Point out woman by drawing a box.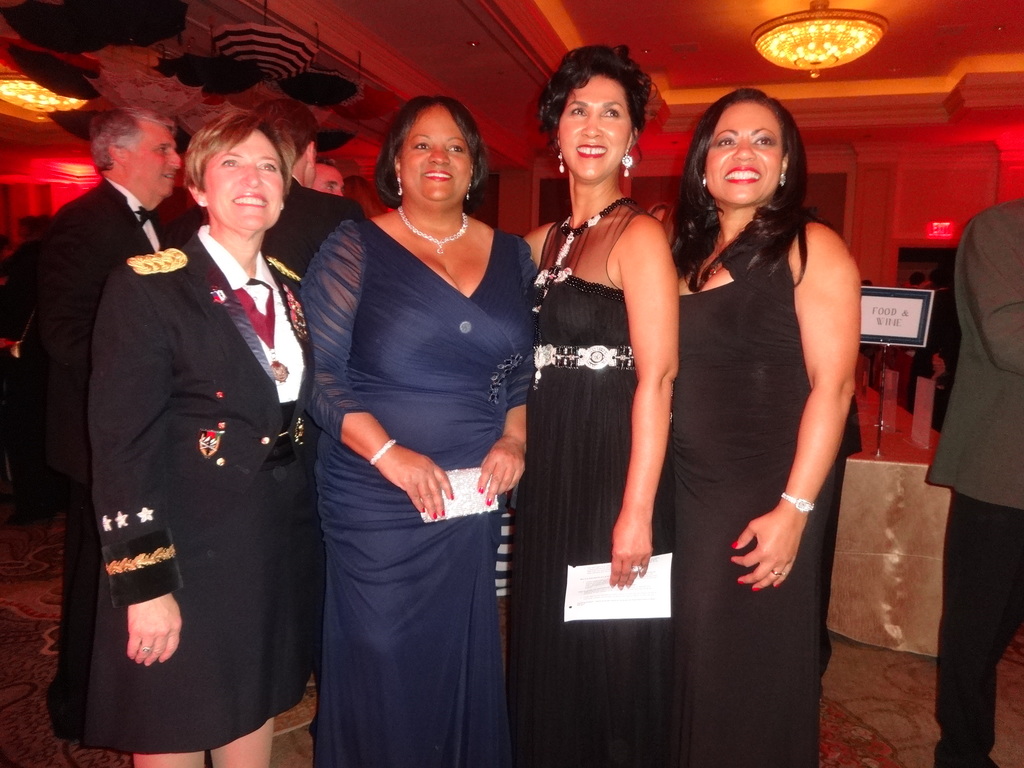
(x1=73, y1=106, x2=314, y2=767).
